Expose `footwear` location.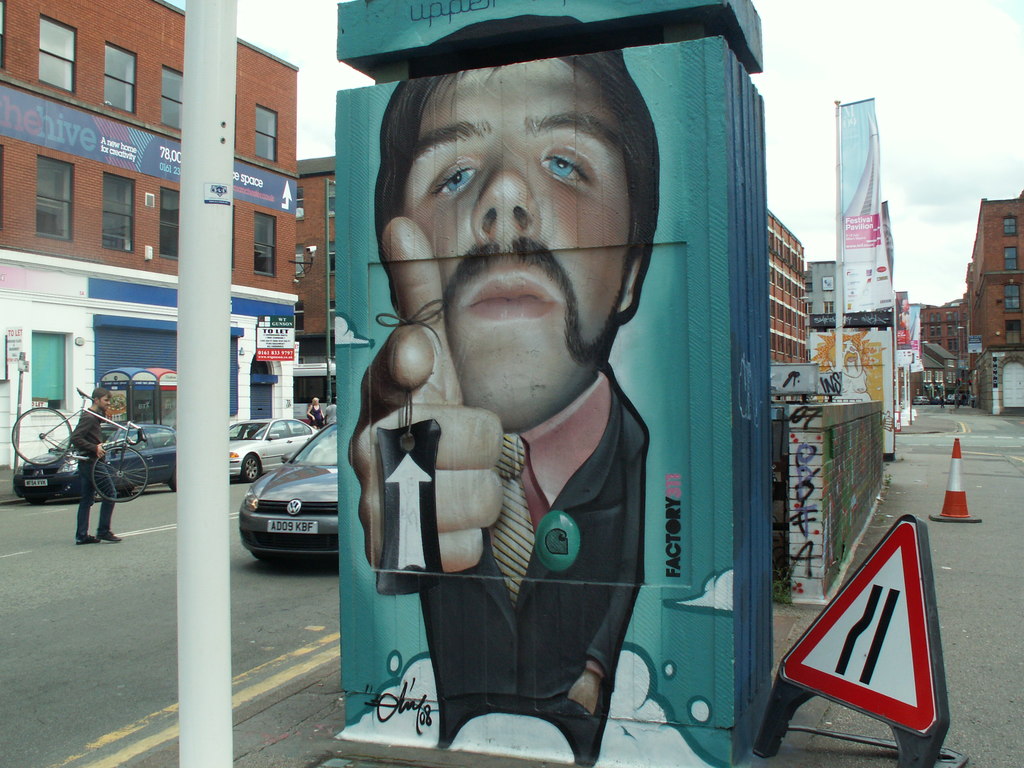
Exposed at [75, 534, 96, 545].
